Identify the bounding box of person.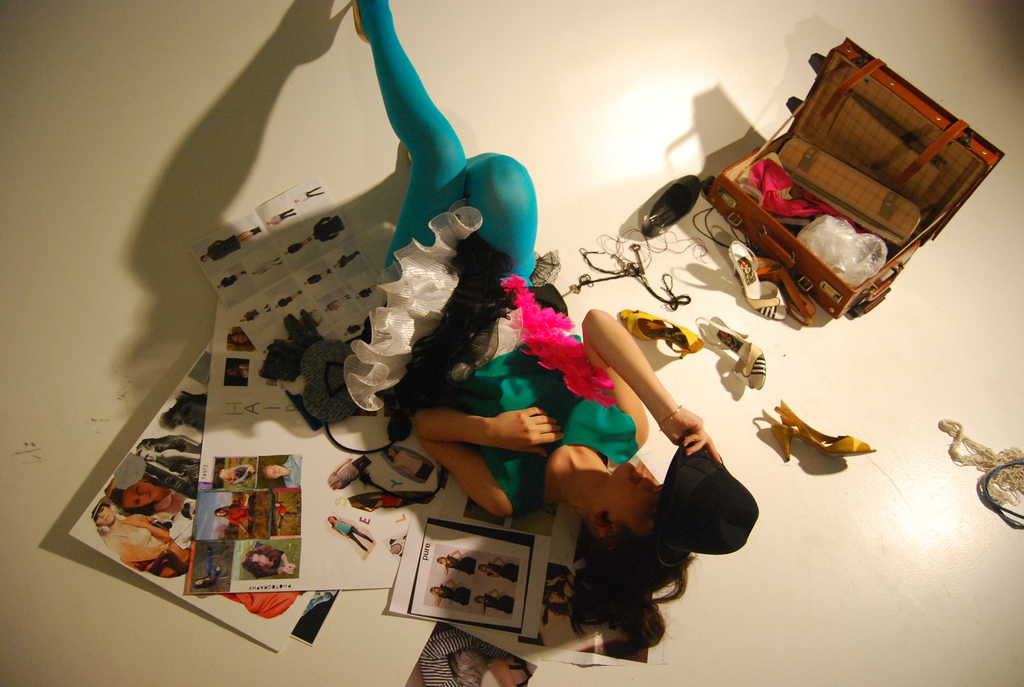
[322, 294, 351, 313].
